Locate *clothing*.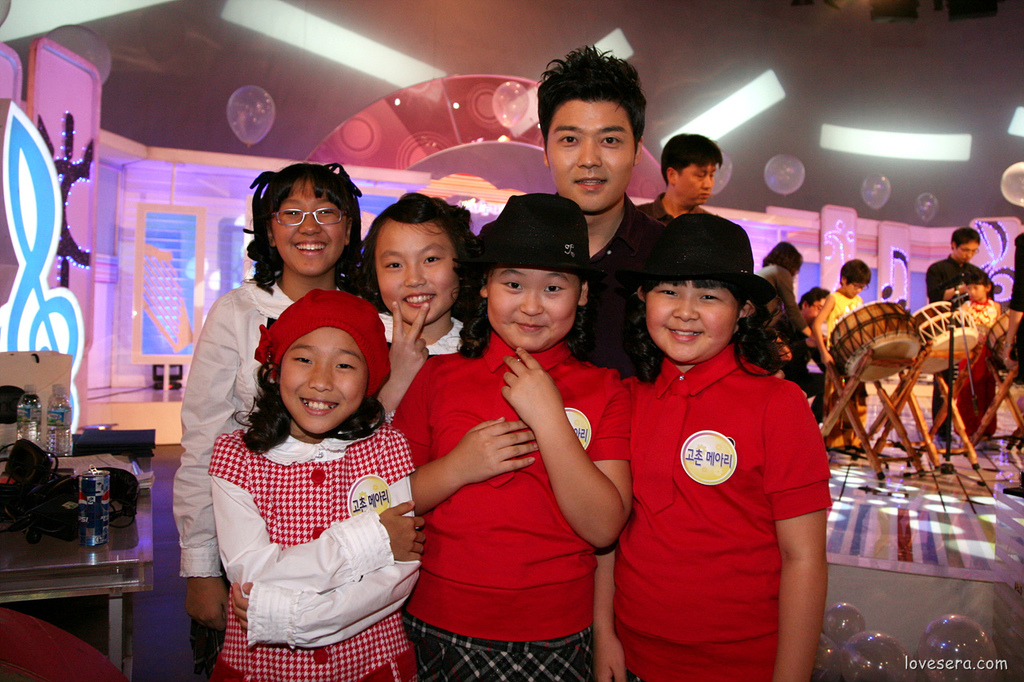
Bounding box: left=569, top=193, right=670, bottom=381.
